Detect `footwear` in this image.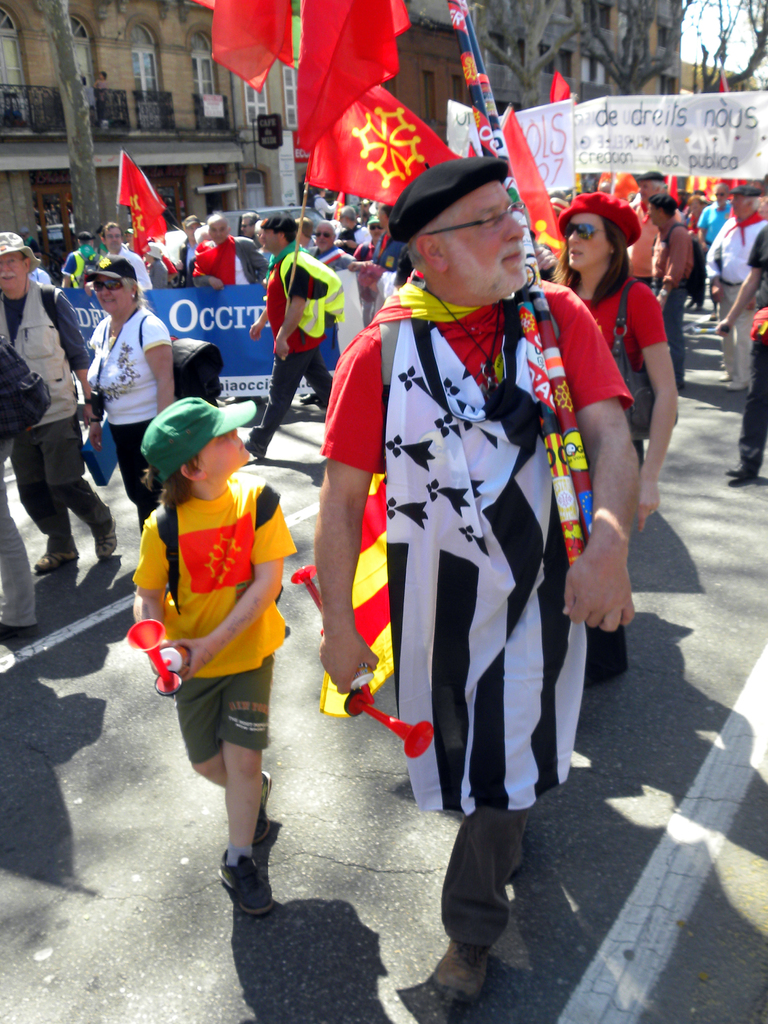
Detection: box=[419, 959, 490, 1010].
